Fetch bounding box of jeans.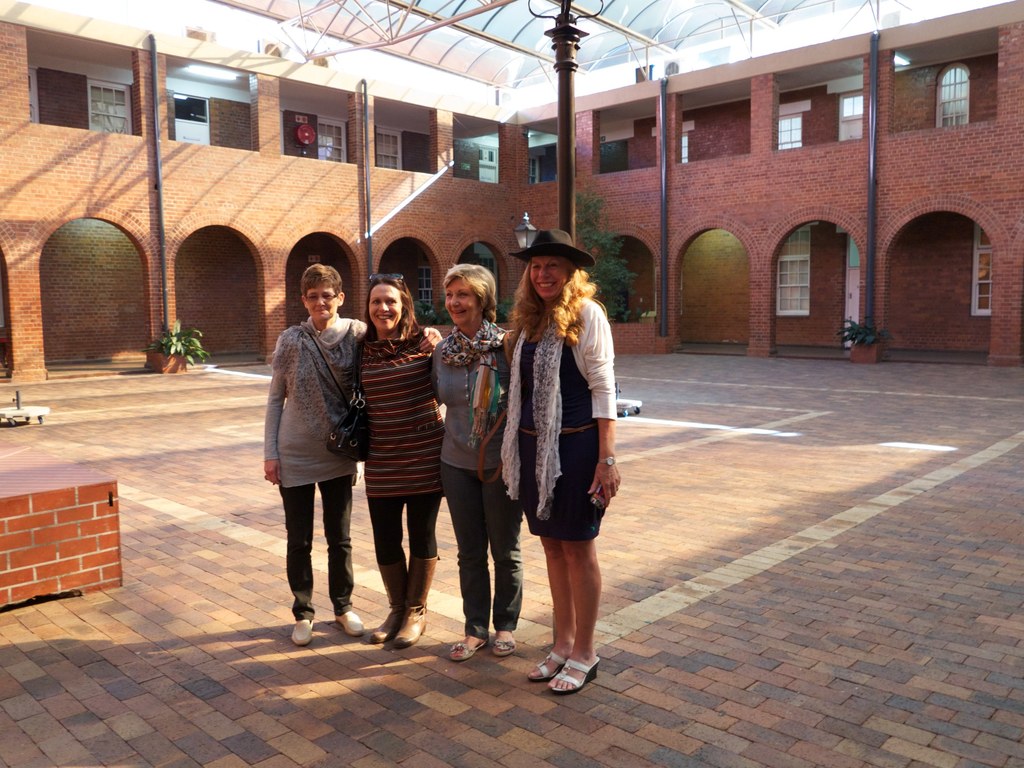
Bbox: 278,475,358,620.
